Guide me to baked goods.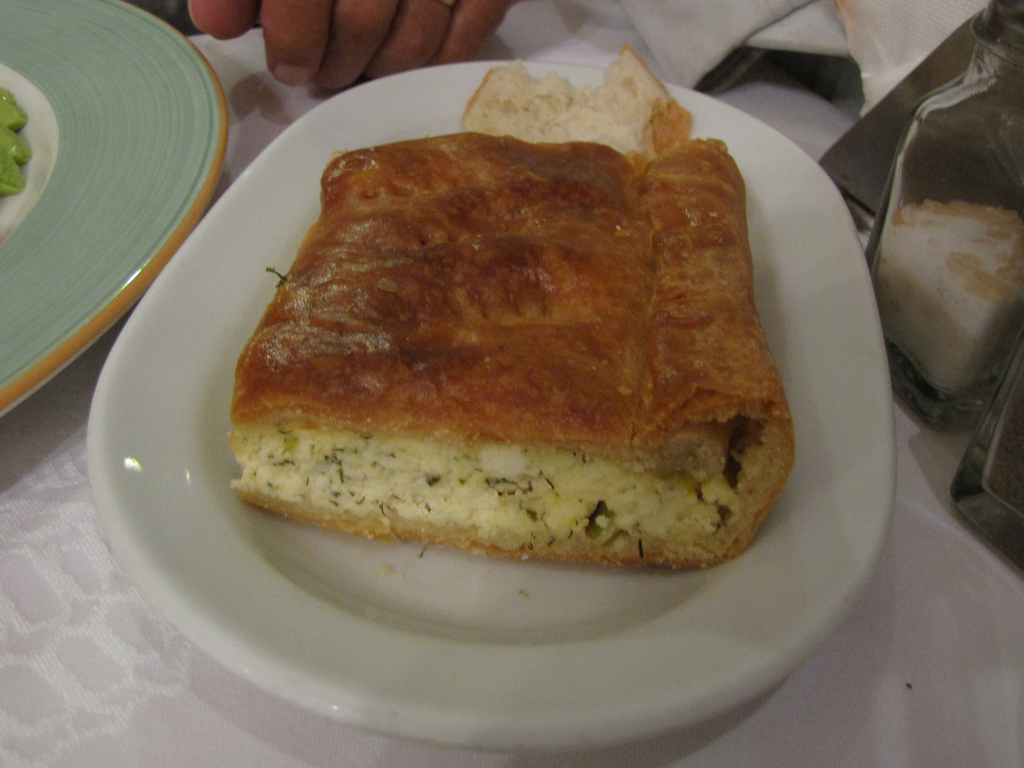
Guidance: box(451, 43, 696, 164).
